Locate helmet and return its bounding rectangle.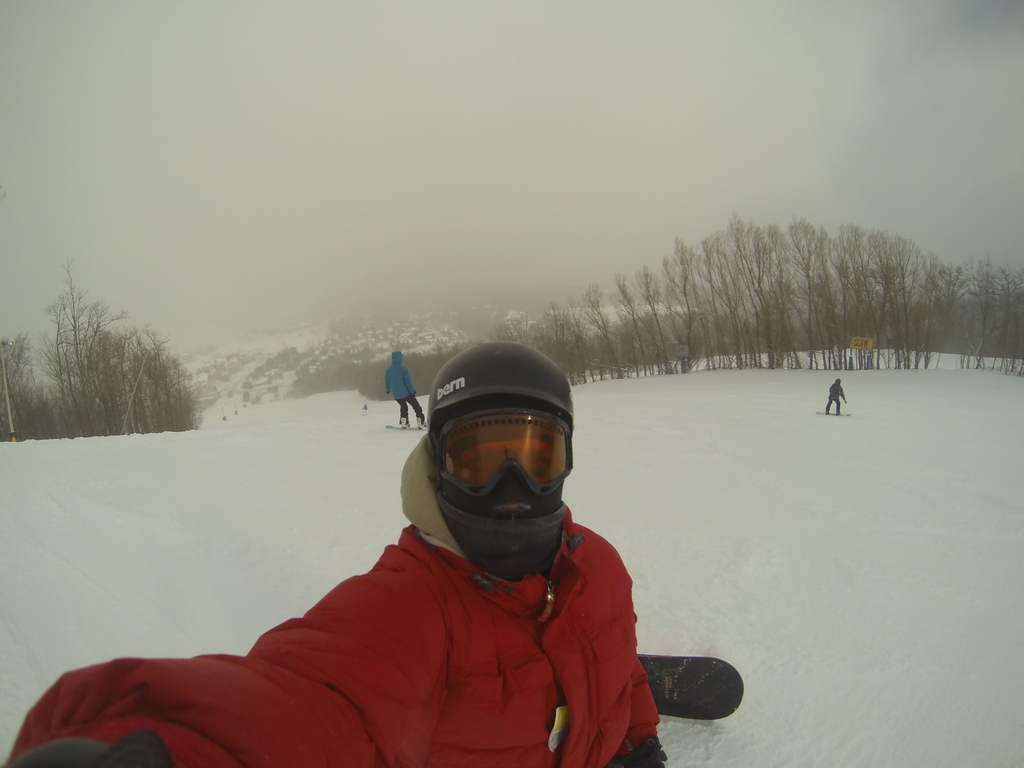
BBox(397, 358, 582, 567).
